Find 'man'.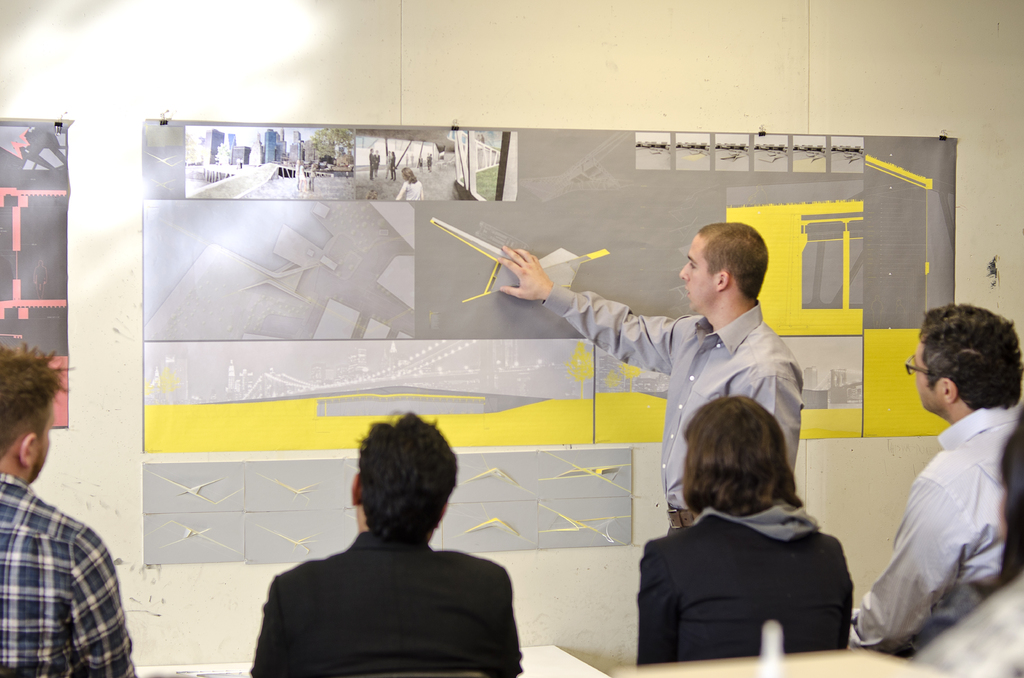
(x1=0, y1=339, x2=139, y2=677).
